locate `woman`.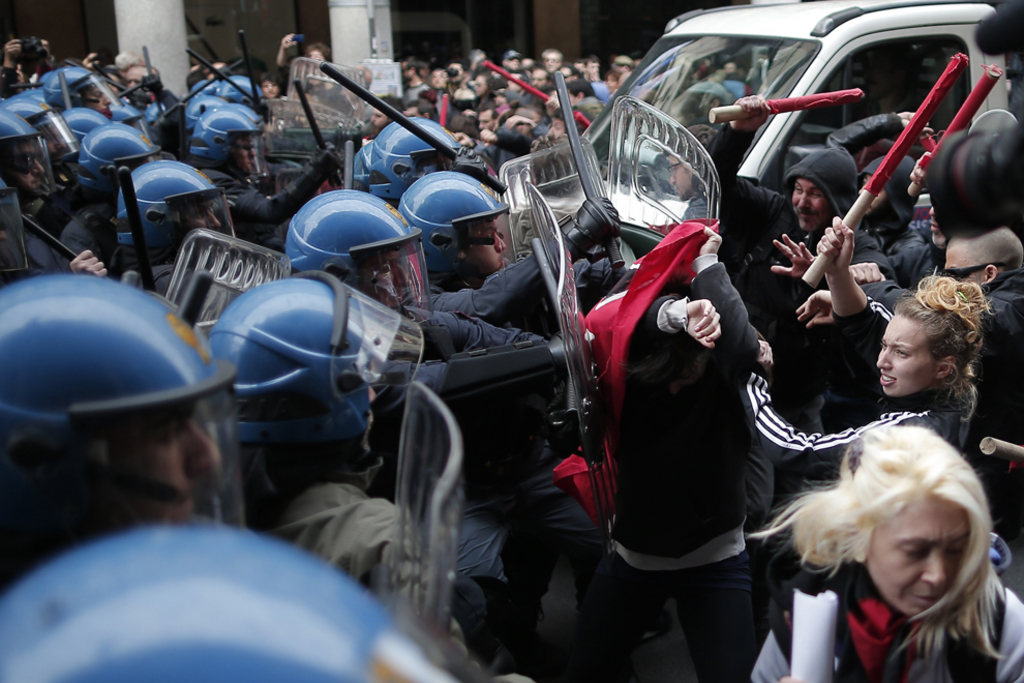
Bounding box: crop(698, 414, 1023, 682).
